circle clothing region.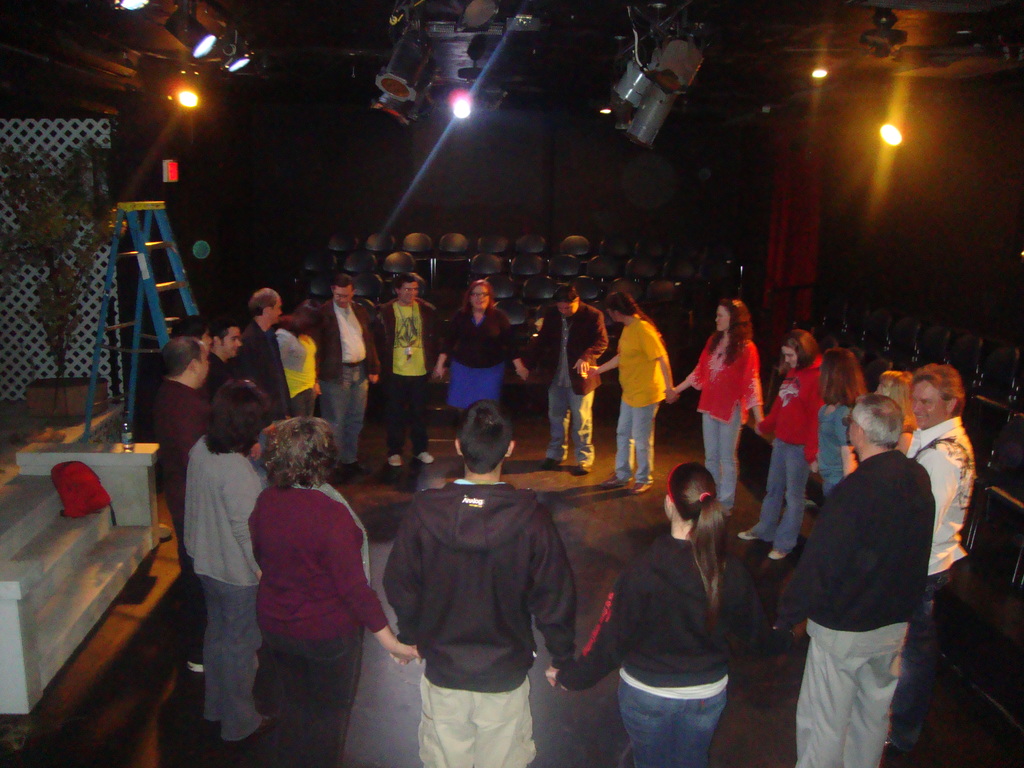
Region: bbox(274, 315, 320, 419).
